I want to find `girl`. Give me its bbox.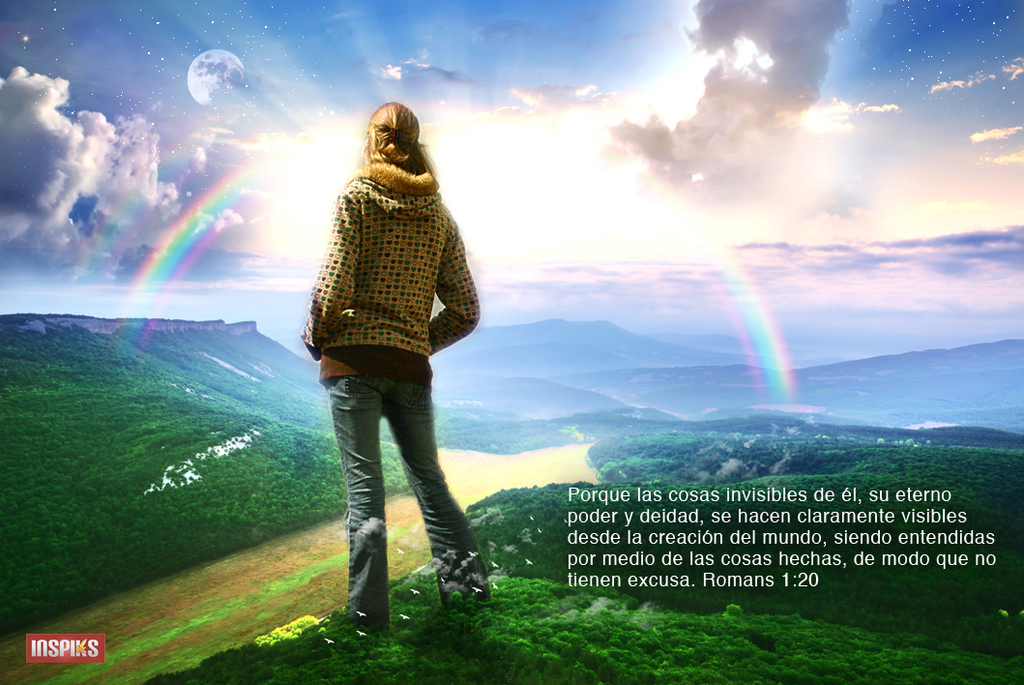
{"left": 306, "top": 104, "right": 481, "bottom": 619}.
